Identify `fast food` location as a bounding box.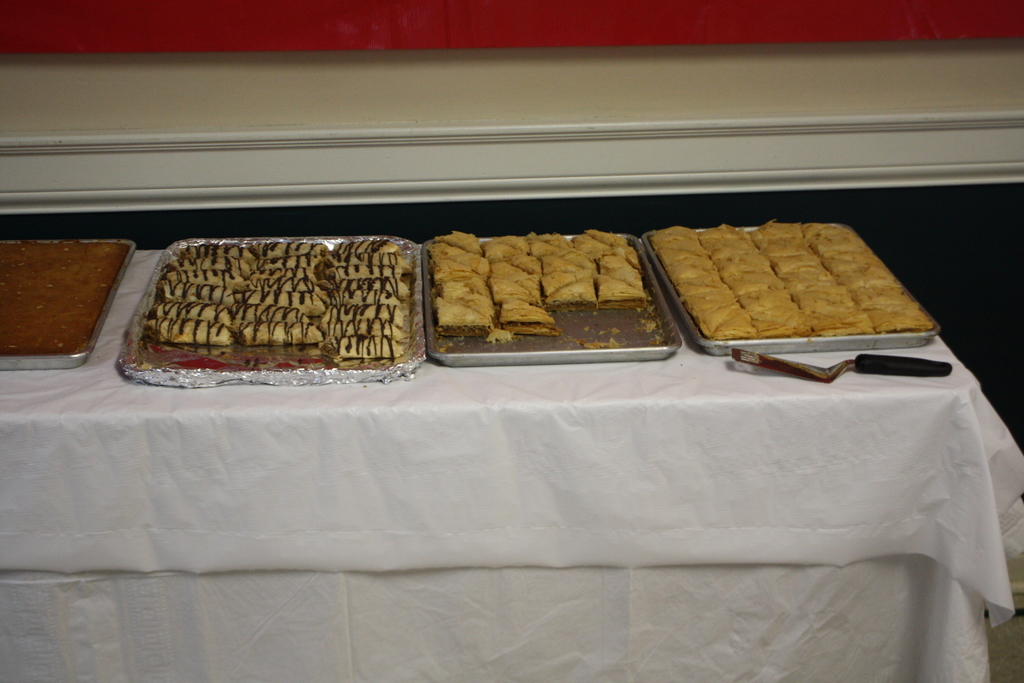
{"x1": 816, "y1": 245, "x2": 881, "y2": 263}.
